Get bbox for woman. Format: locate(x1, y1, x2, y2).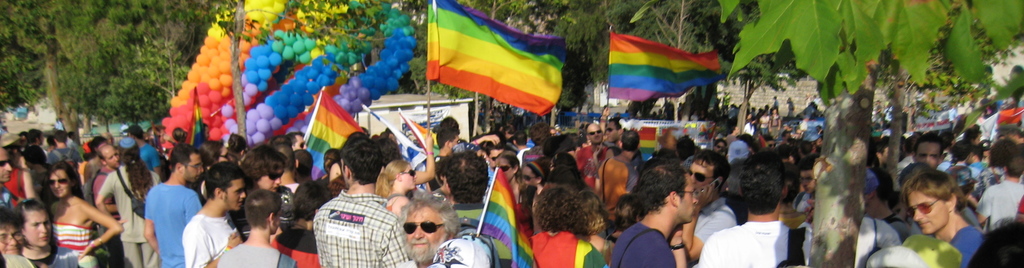
locate(378, 160, 416, 220).
